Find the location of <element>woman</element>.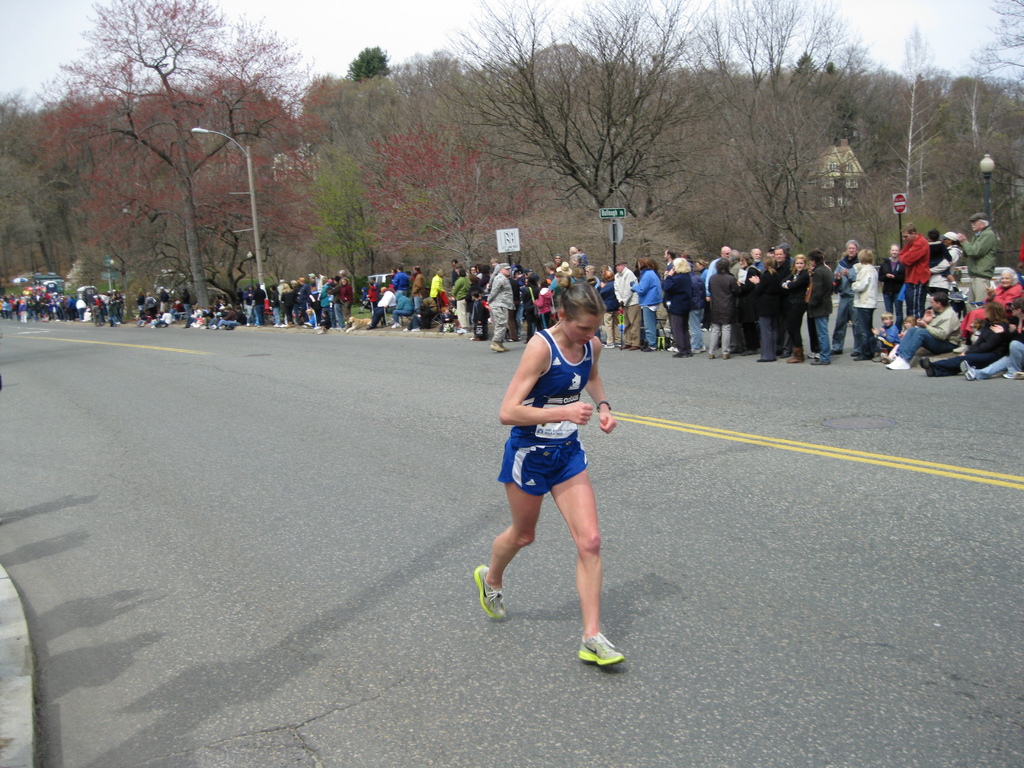
Location: {"x1": 918, "y1": 301, "x2": 1014, "y2": 376}.
